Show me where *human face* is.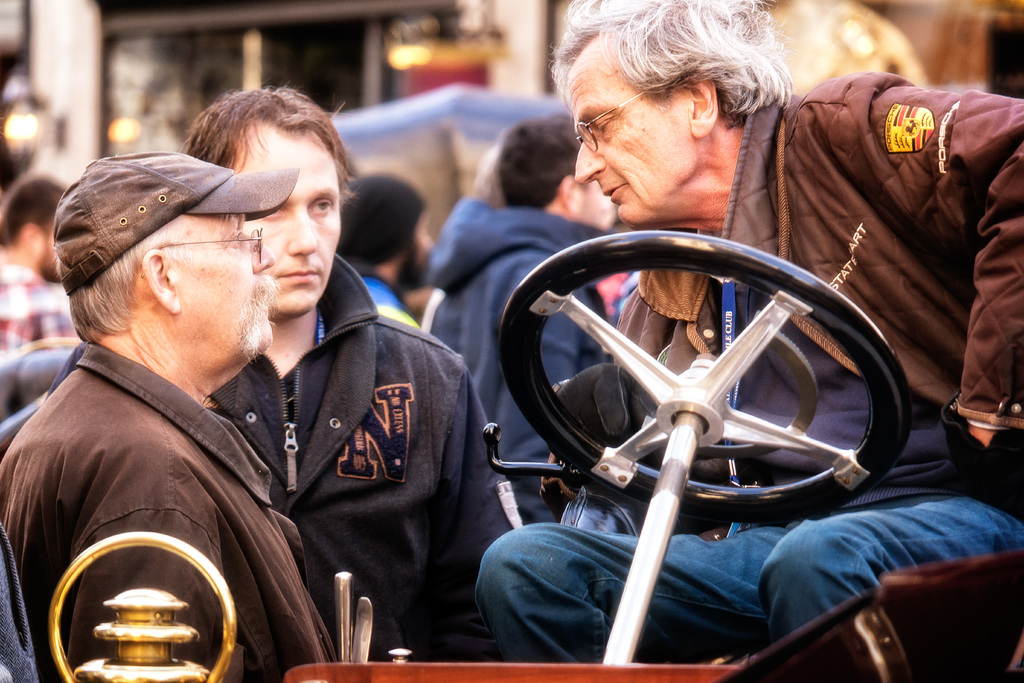
*human face* is at [left=572, top=31, right=708, bottom=220].
